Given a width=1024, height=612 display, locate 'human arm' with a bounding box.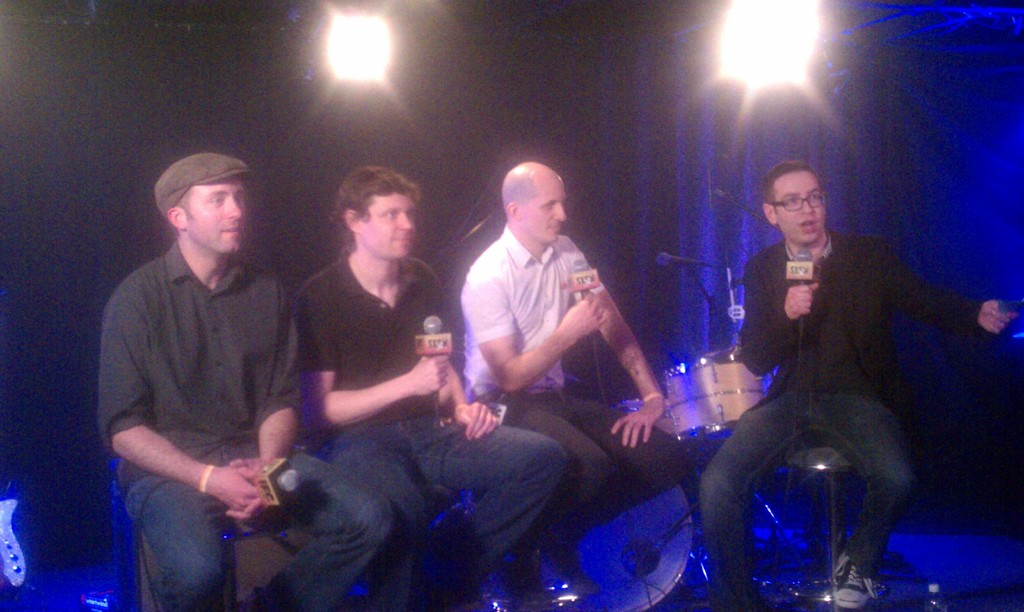
Located: l=420, t=268, r=508, b=441.
